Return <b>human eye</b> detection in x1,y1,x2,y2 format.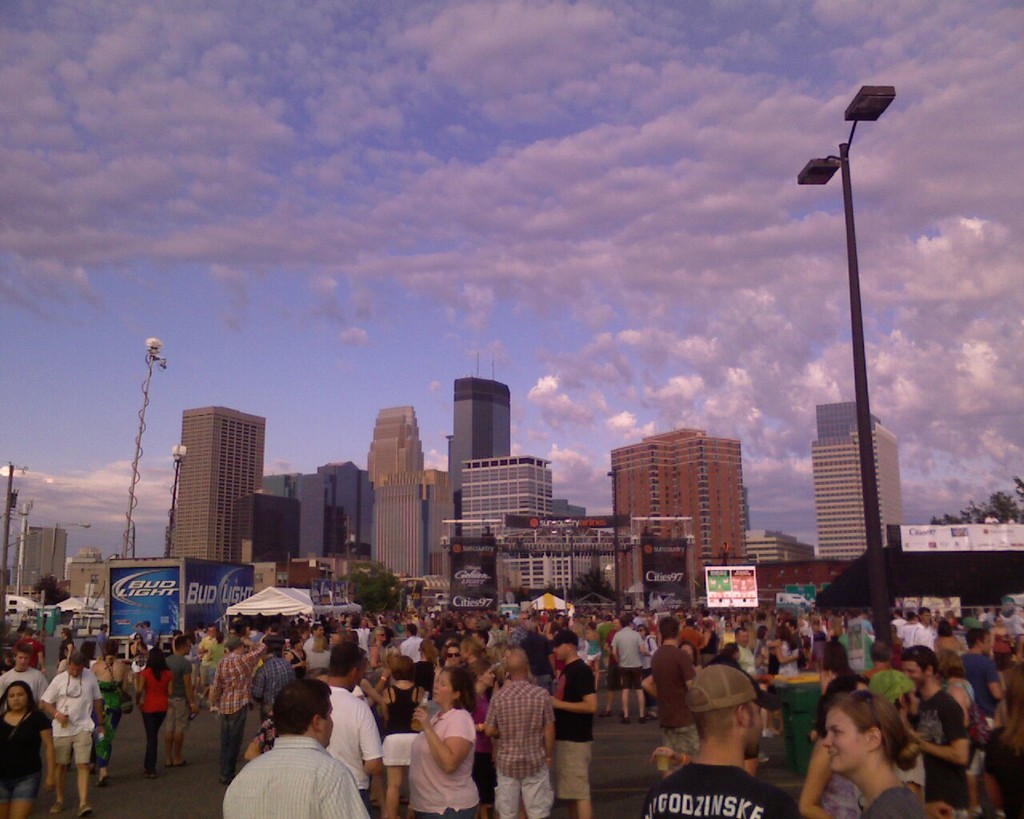
831,727,844,737.
